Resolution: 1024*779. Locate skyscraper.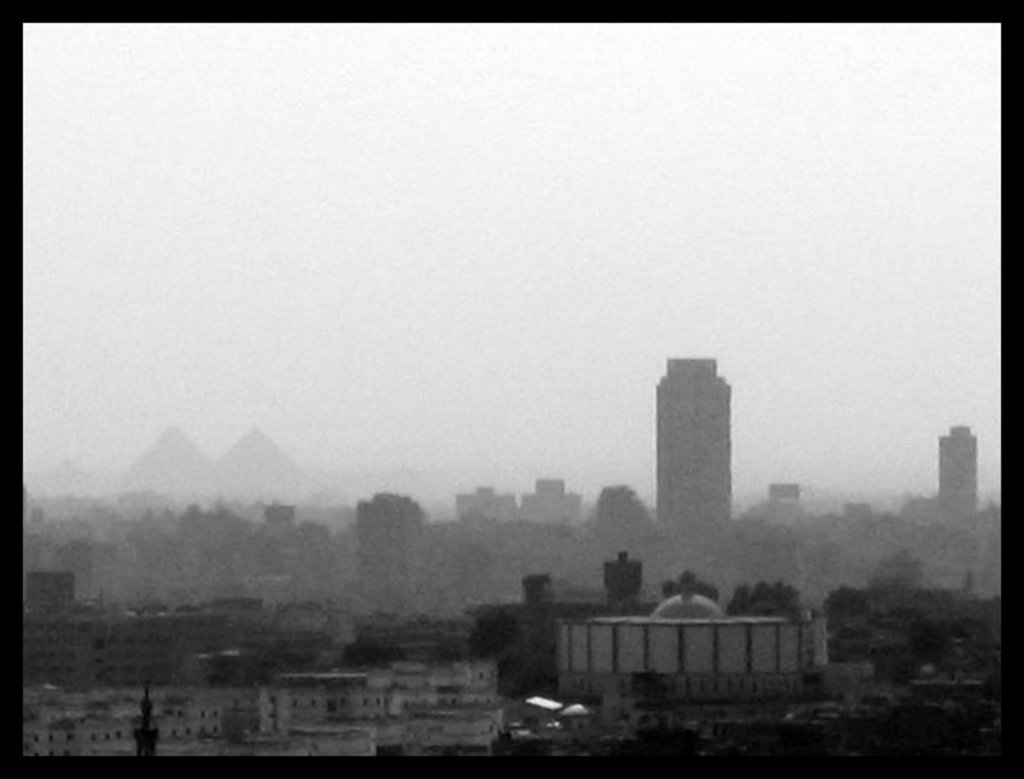
crop(902, 425, 1013, 603).
